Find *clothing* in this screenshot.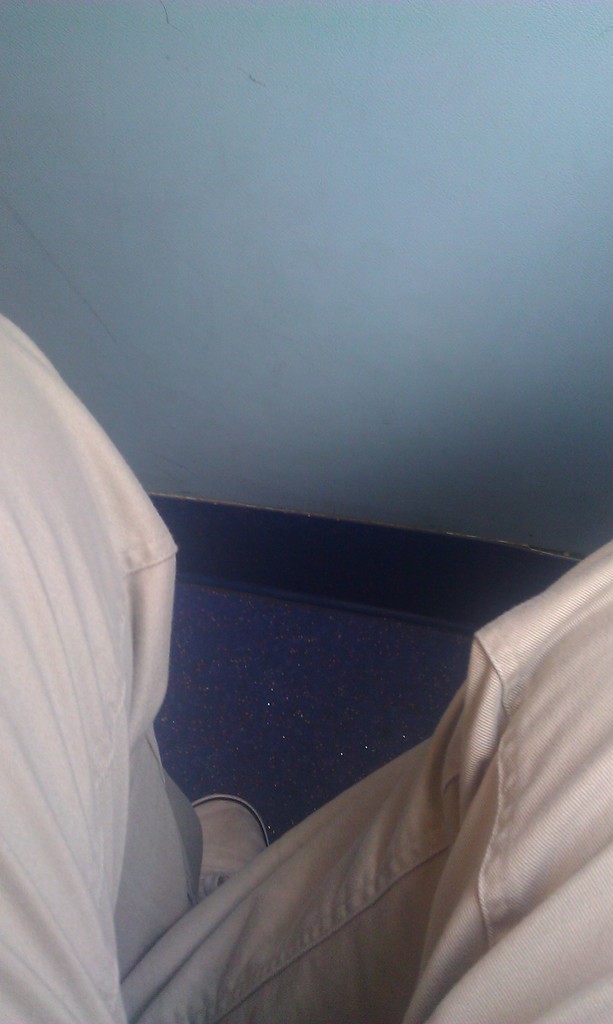
The bounding box for *clothing* is {"x1": 0, "y1": 319, "x2": 612, "y2": 1023}.
